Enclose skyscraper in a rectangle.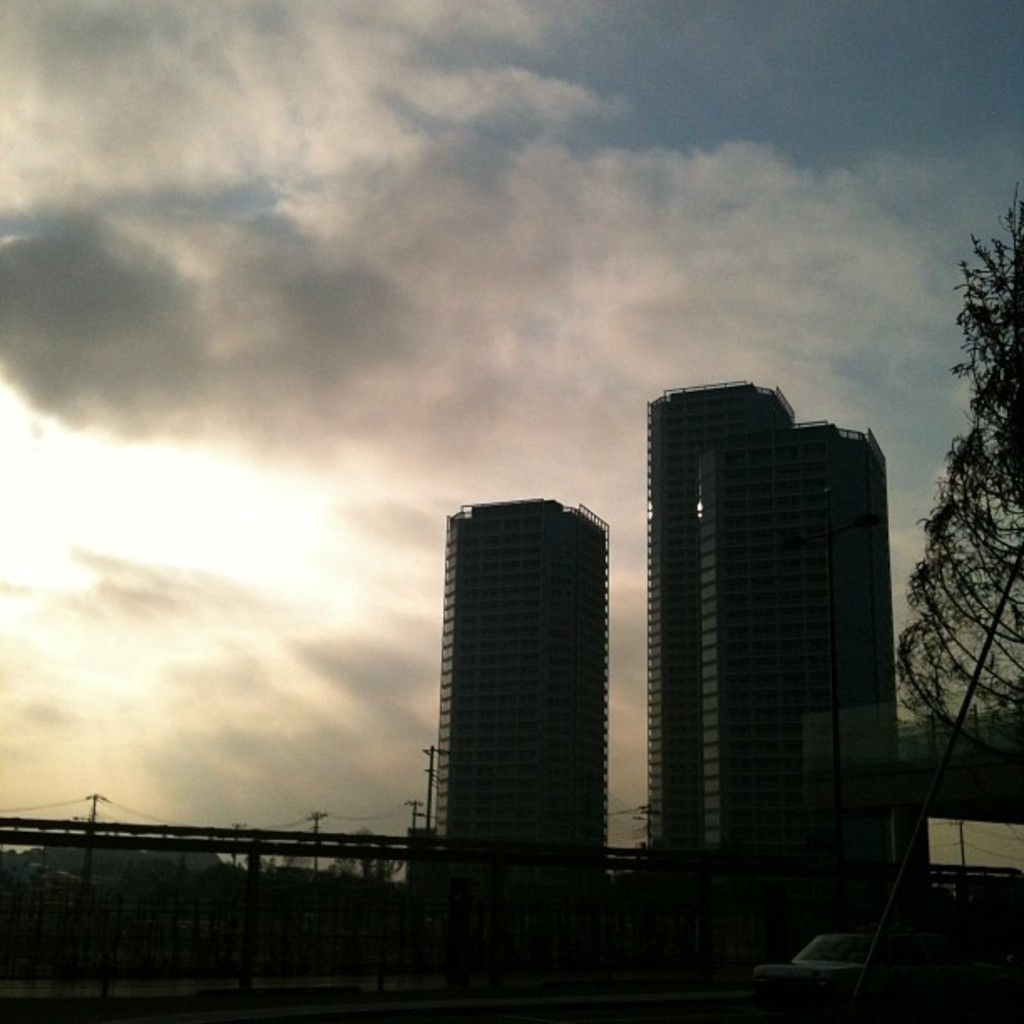
select_region(433, 504, 607, 954).
